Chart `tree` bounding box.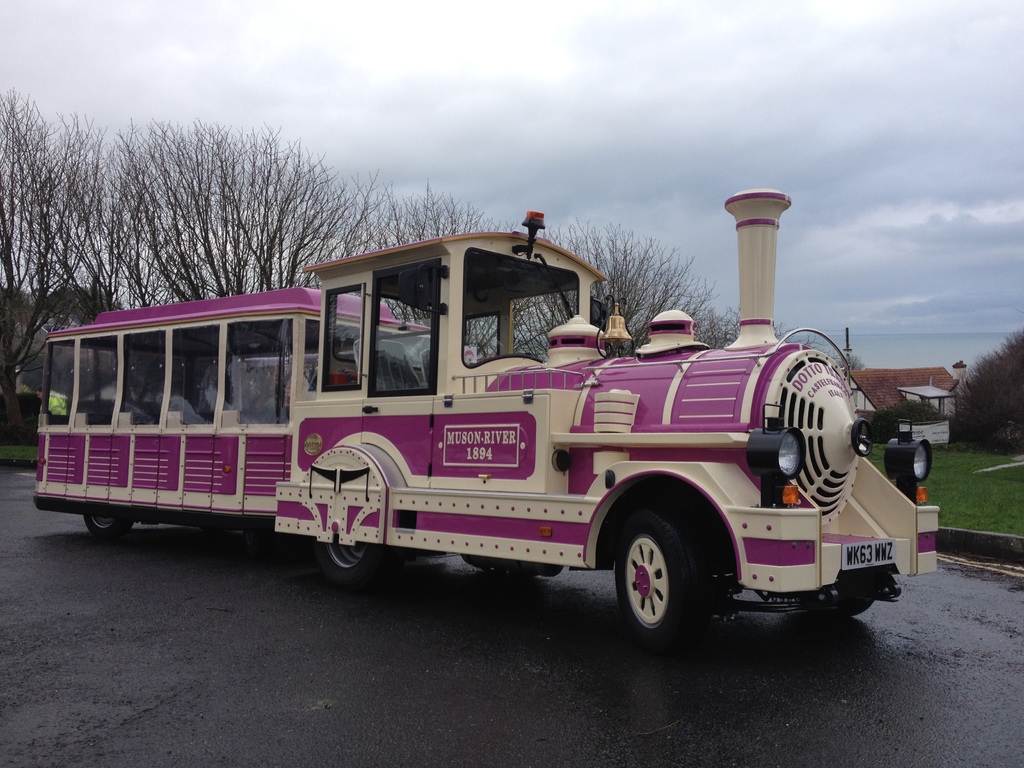
Charted: {"x1": 867, "y1": 395, "x2": 946, "y2": 442}.
